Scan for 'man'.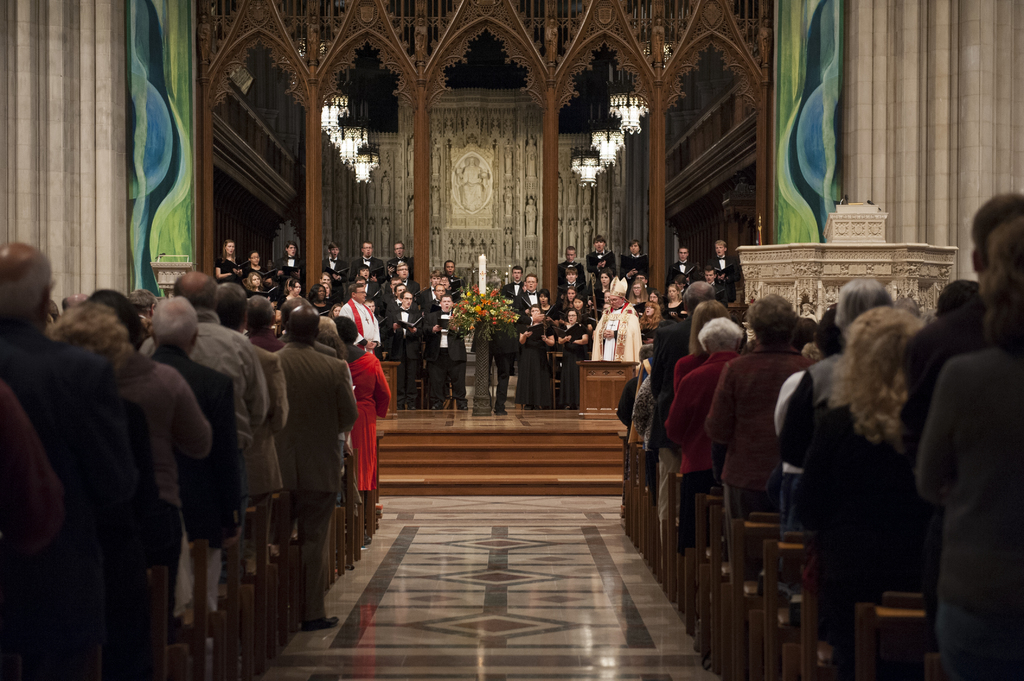
Scan result: <region>619, 239, 650, 283</region>.
